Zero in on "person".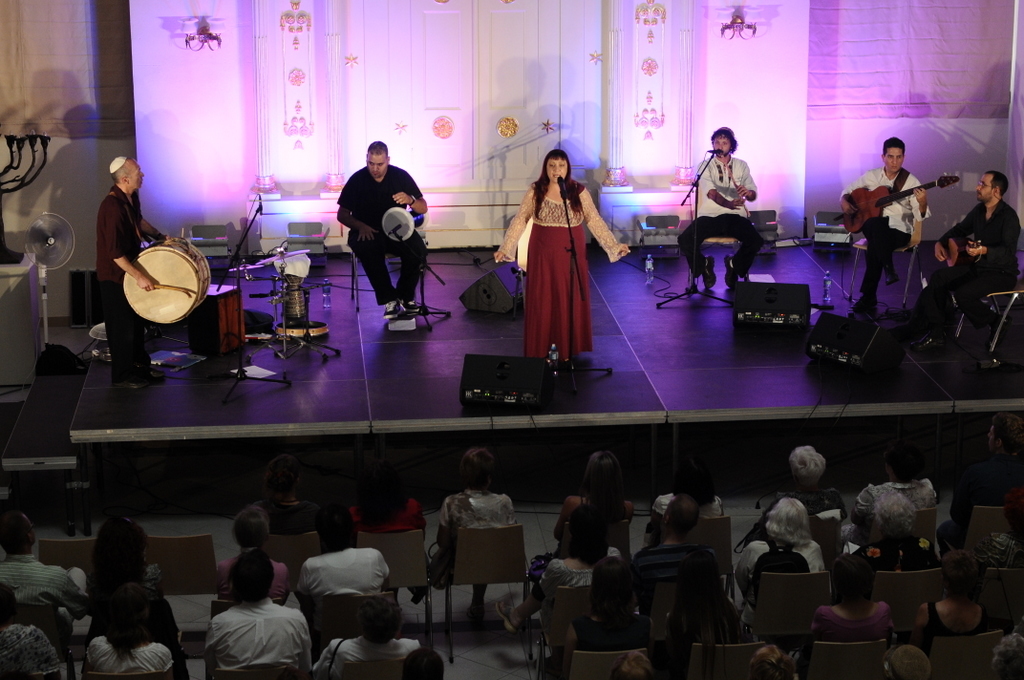
Zeroed in: left=913, top=544, right=1005, bottom=650.
